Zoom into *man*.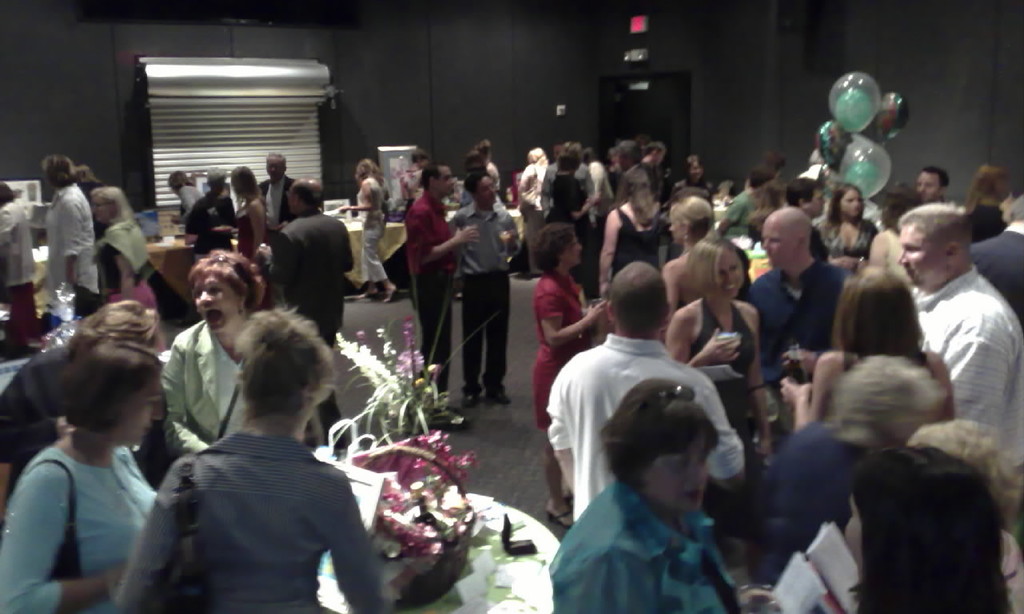
Zoom target: bbox(260, 153, 298, 222).
